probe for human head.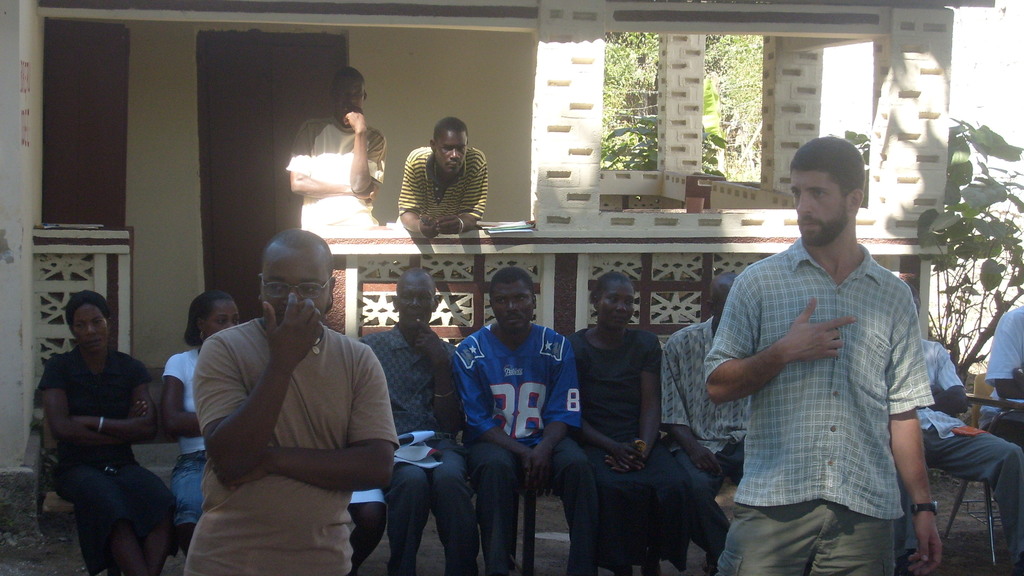
Probe result: pyautogui.locateOnScreen(899, 277, 922, 319).
